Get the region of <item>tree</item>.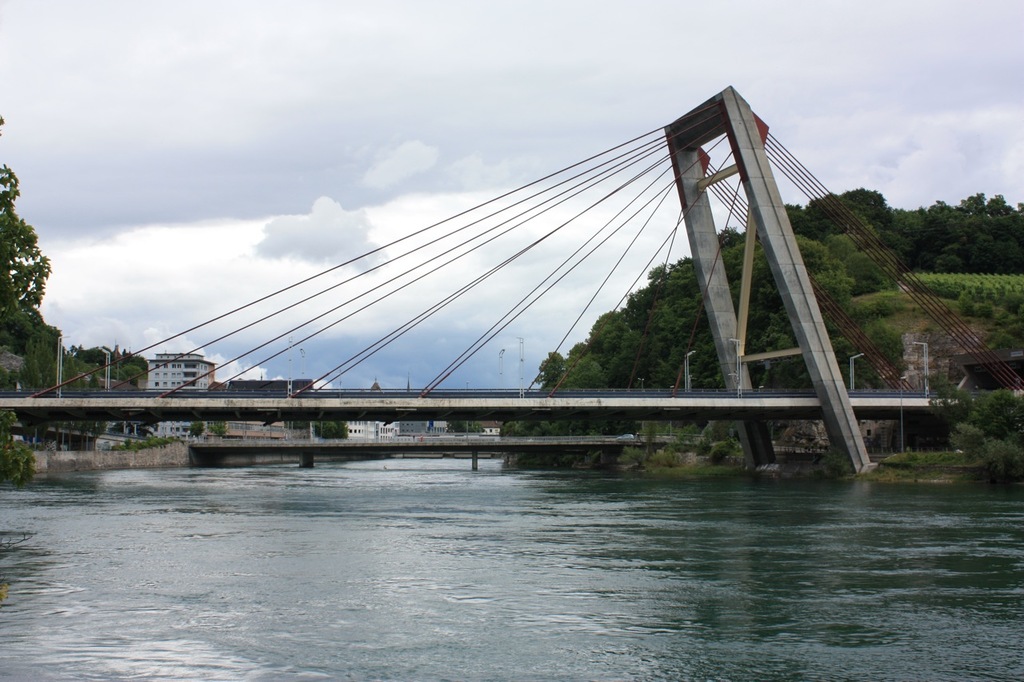
crop(186, 420, 206, 438).
